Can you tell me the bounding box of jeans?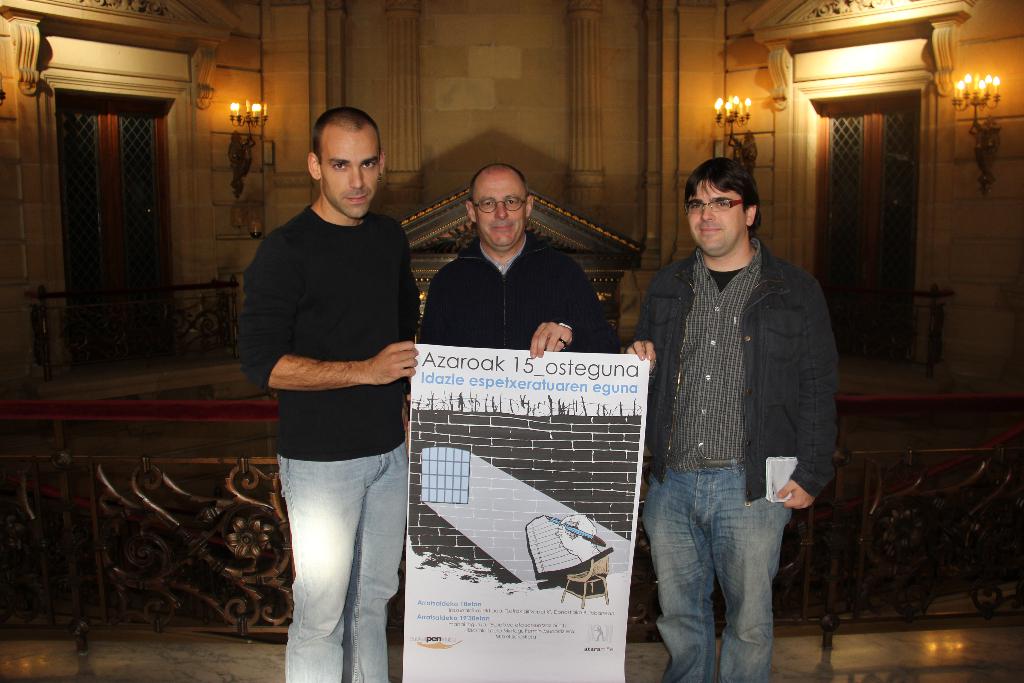
x1=275 y1=452 x2=407 y2=682.
